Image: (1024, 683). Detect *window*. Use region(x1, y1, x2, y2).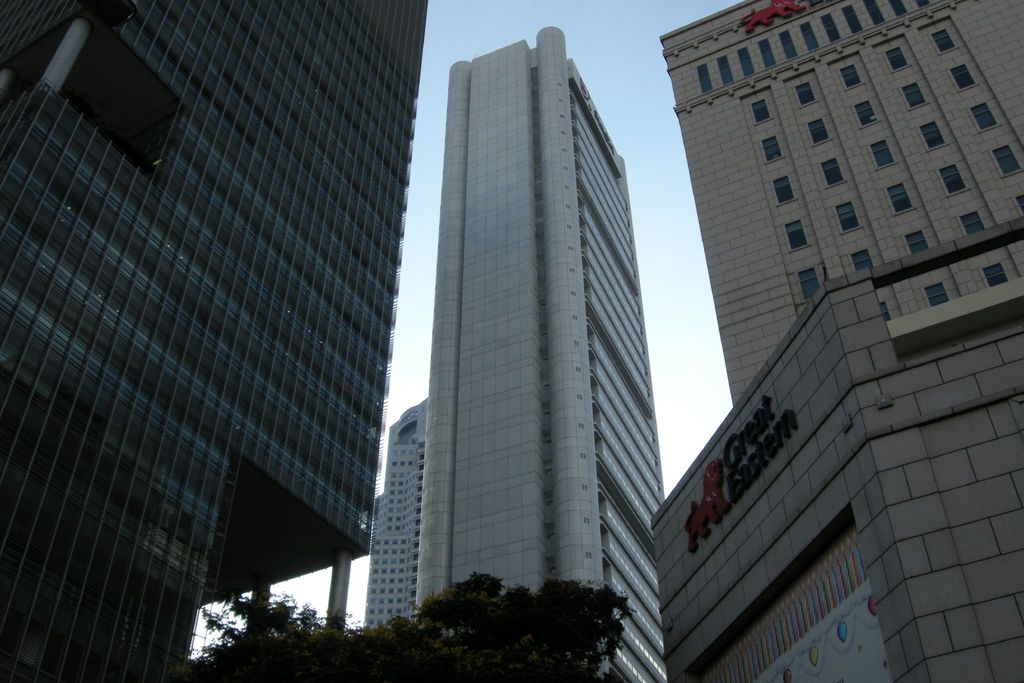
region(980, 259, 1011, 287).
